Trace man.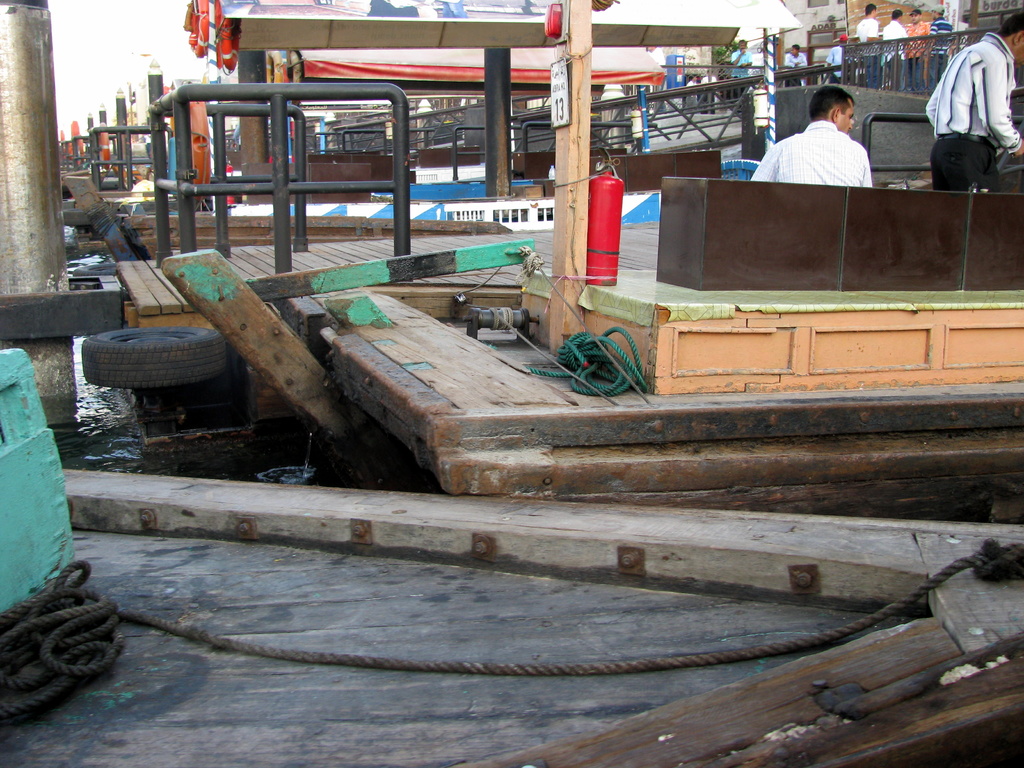
Traced to <box>764,81,899,185</box>.
